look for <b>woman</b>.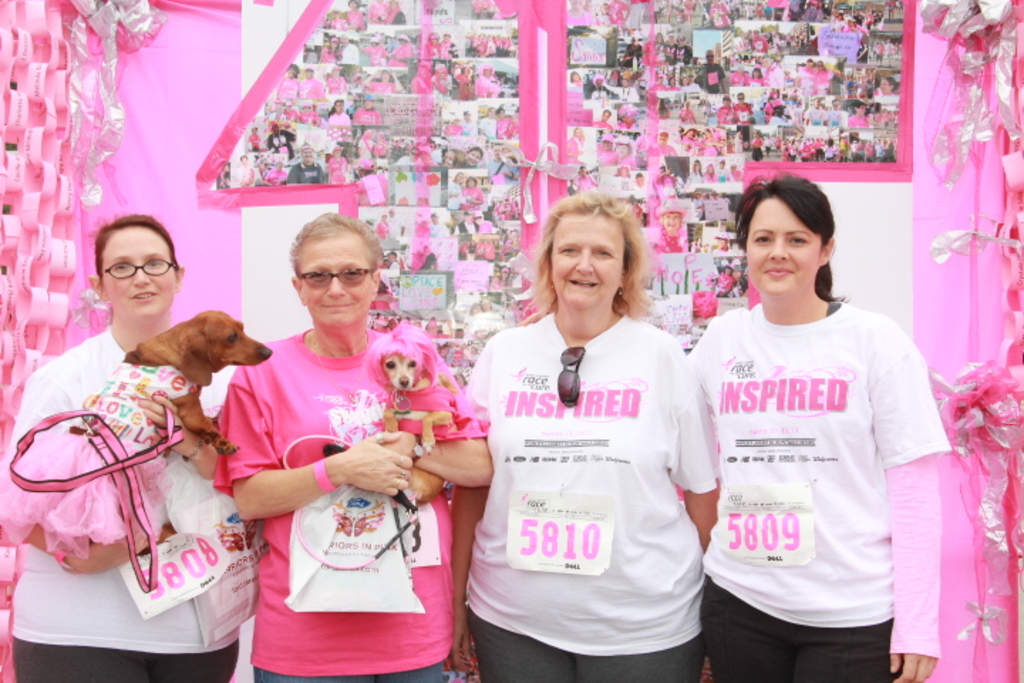
Found: bbox=(213, 209, 495, 682).
